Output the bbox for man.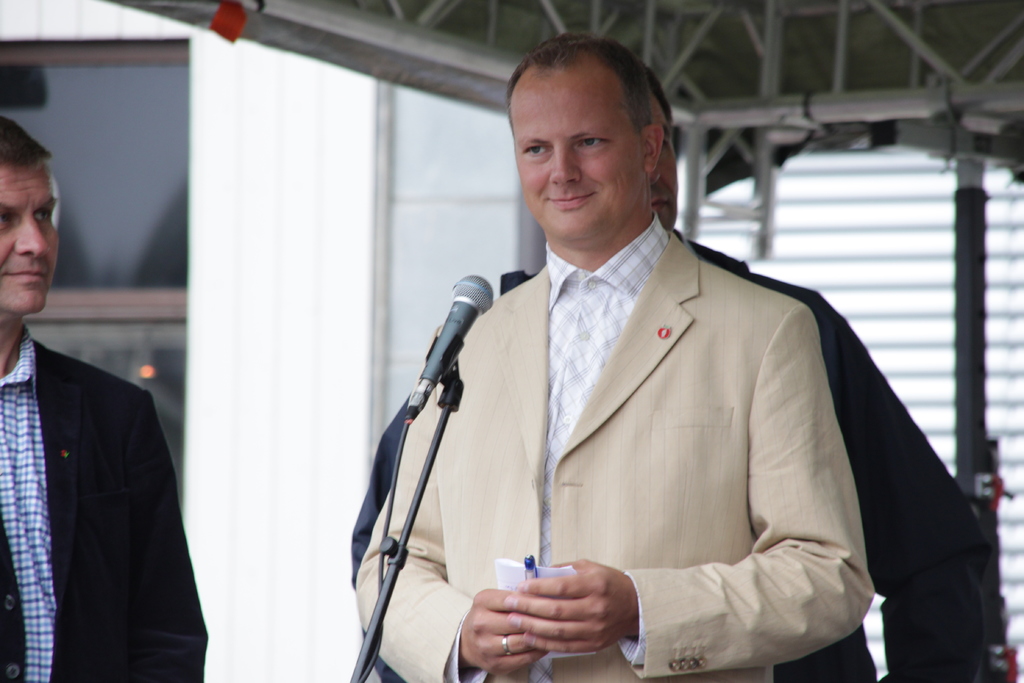
Rect(0, 114, 204, 682).
